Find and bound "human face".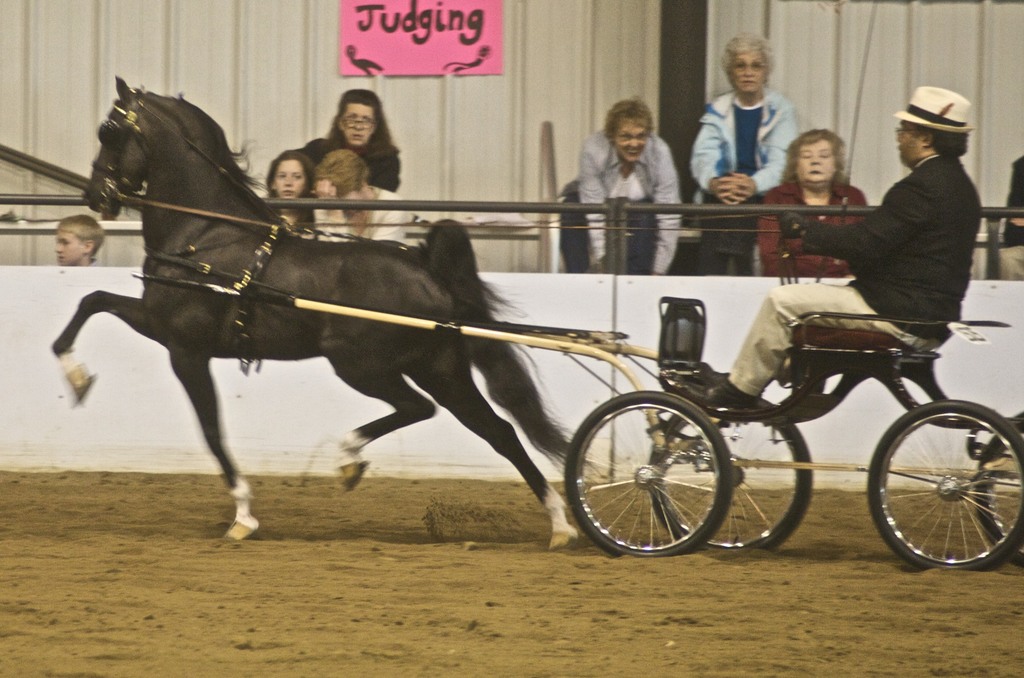
Bound: [left=796, top=140, right=836, bottom=186].
